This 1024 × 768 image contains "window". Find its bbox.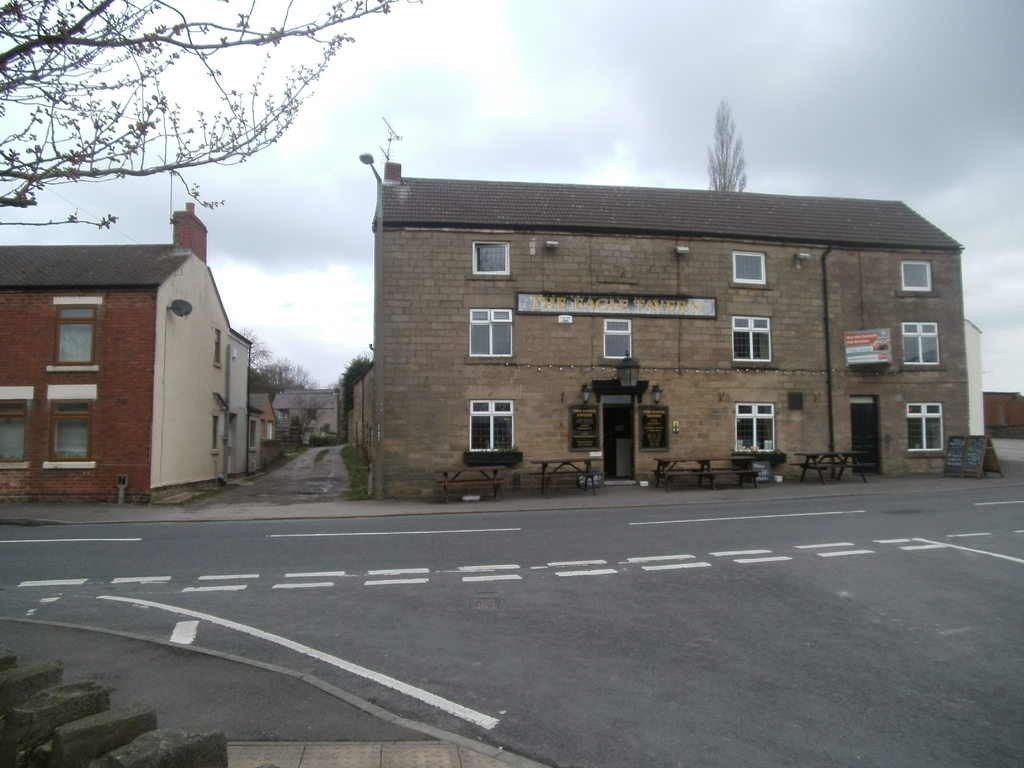
region(603, 320, 630, 357).
